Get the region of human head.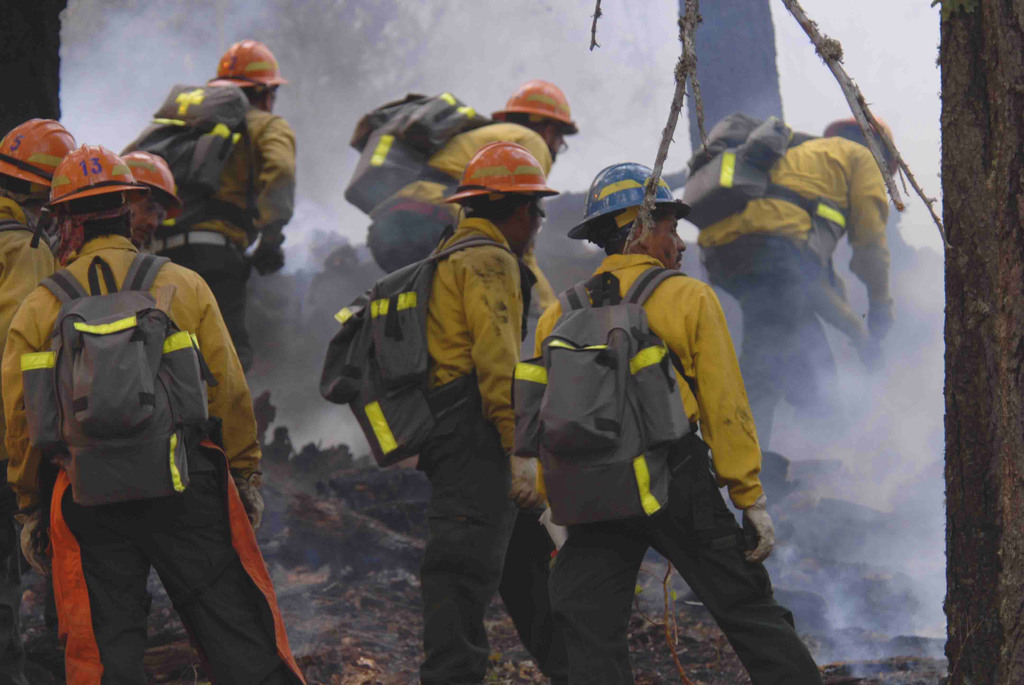
locate(0, 120, 88, 209).
